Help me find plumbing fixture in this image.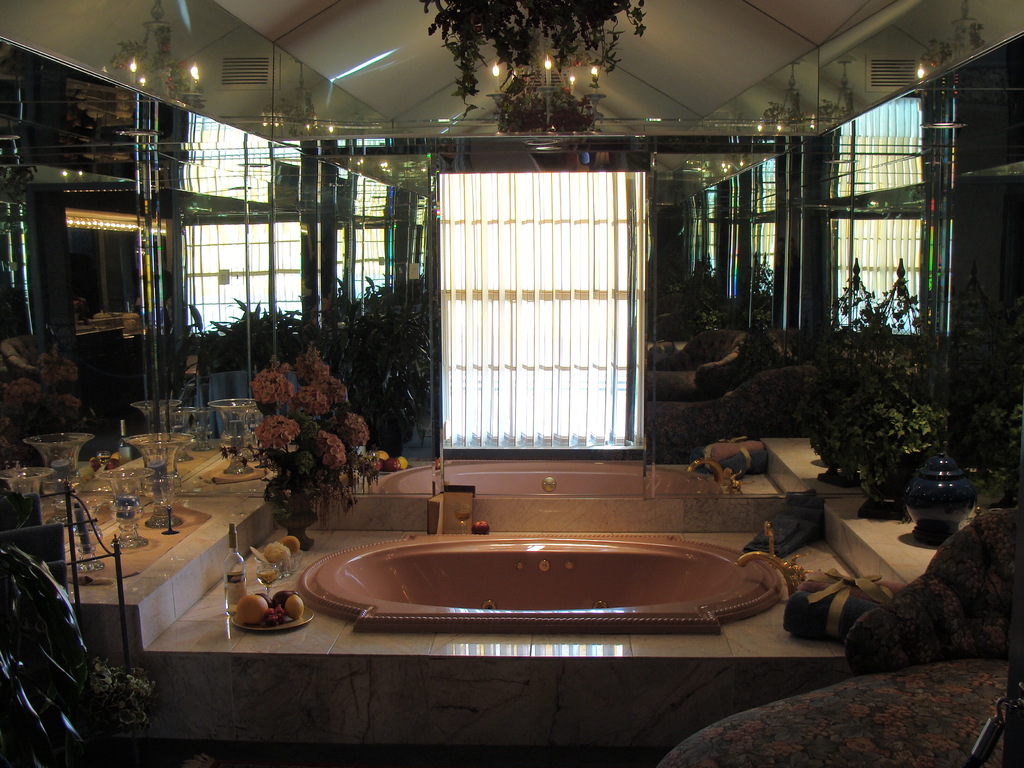
Found it: [left=684, top=452, right=742, bottom=501].
